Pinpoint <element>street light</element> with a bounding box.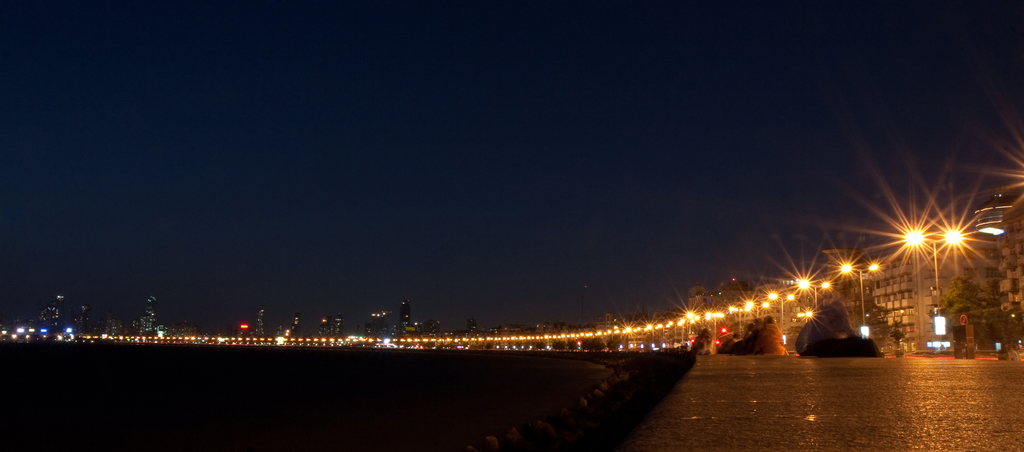
x1=834, y1=260, x2=881, y2=337.
